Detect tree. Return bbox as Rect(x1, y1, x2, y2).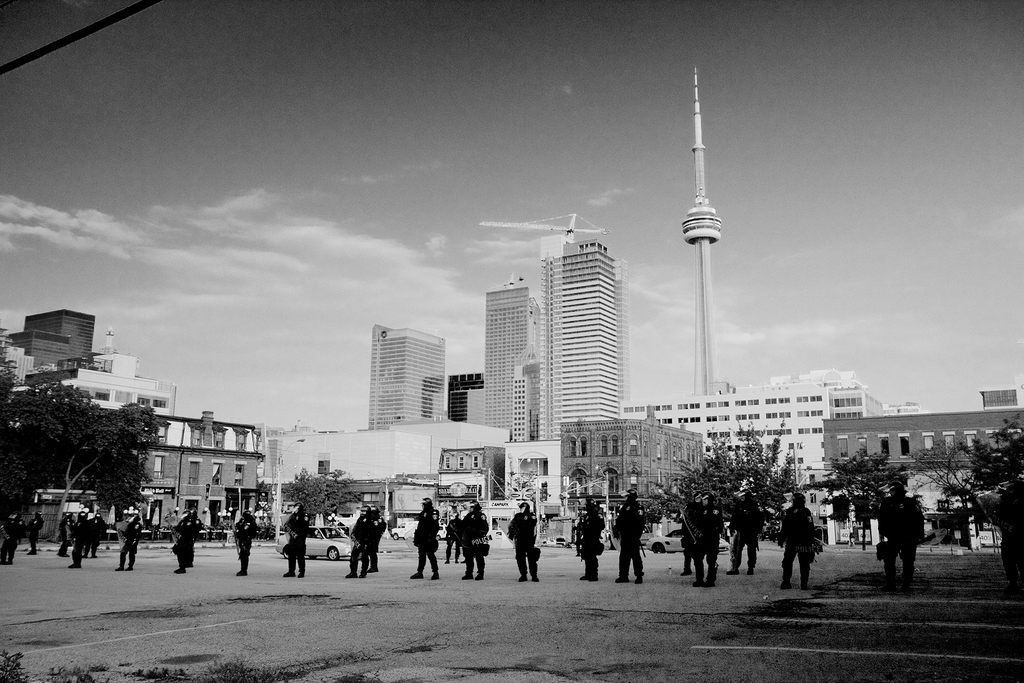
Rect(913, 409, 1023, 556).
